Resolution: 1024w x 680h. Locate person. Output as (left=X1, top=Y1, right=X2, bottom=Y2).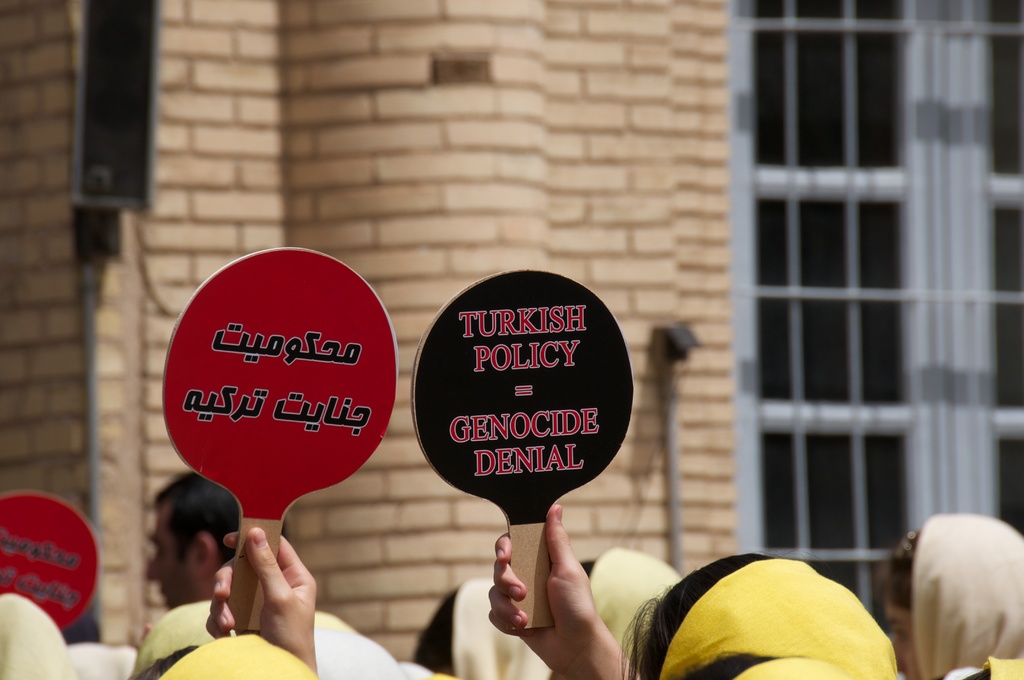
(left=904, top=490, right=1022, bottom=679).
